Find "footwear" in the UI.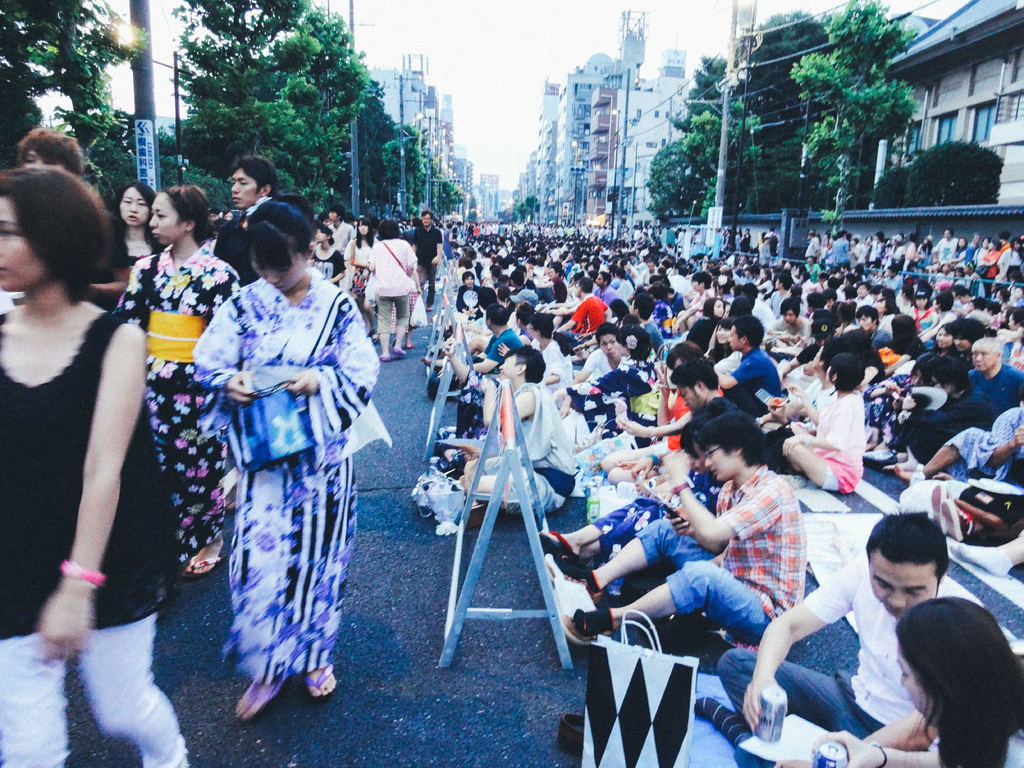
UI element at (380, 353, 390, 362).
